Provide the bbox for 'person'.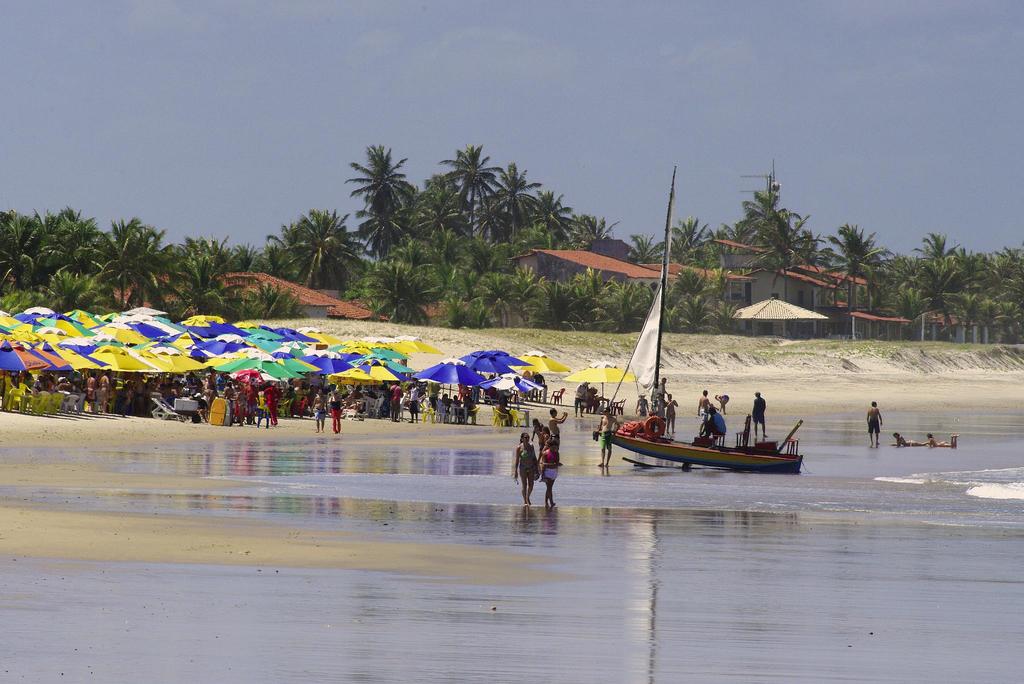
529 419 546 446.
